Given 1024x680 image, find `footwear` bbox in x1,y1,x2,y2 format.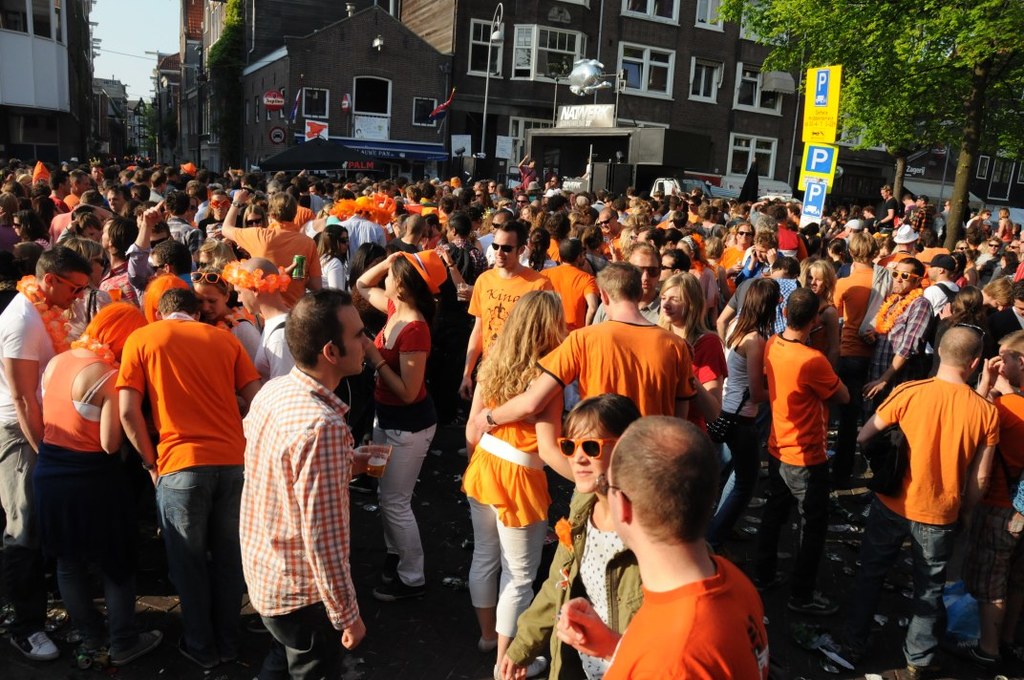
493,655,547,679.
